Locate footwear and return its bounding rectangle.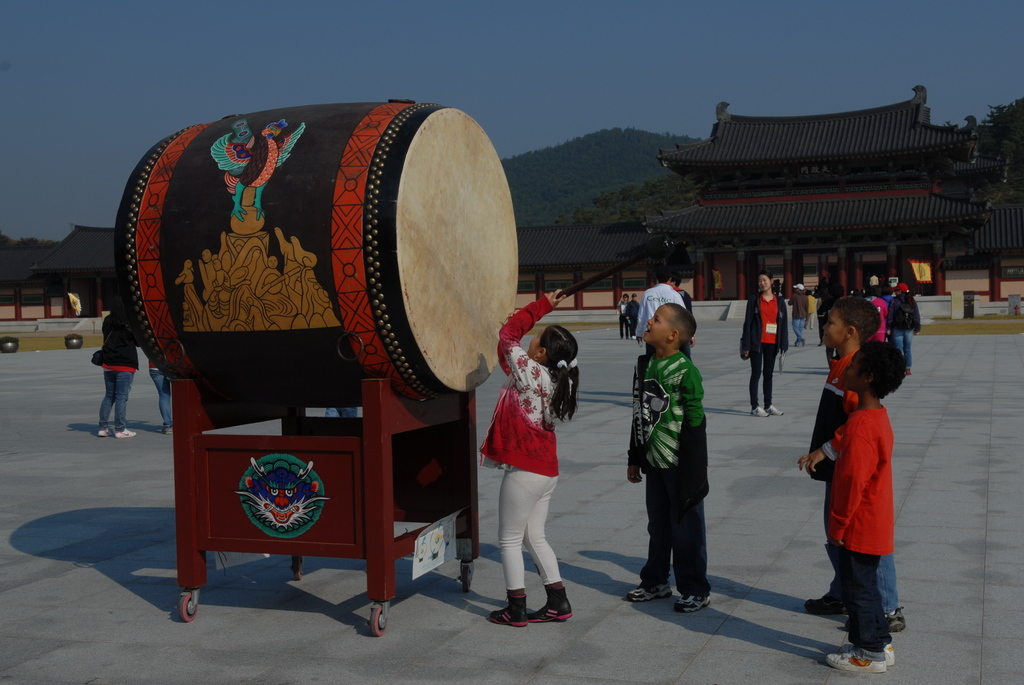
box=[111, 428, 138, 442].
